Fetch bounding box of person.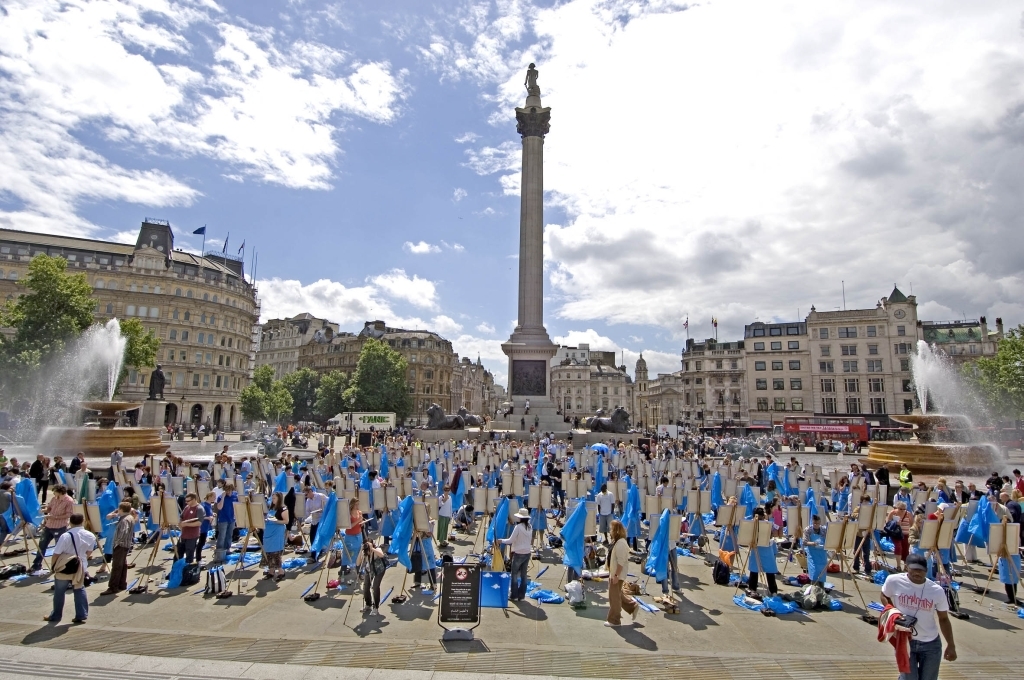
Bbox: (left=898, top=553, right=964, bottom=677).
